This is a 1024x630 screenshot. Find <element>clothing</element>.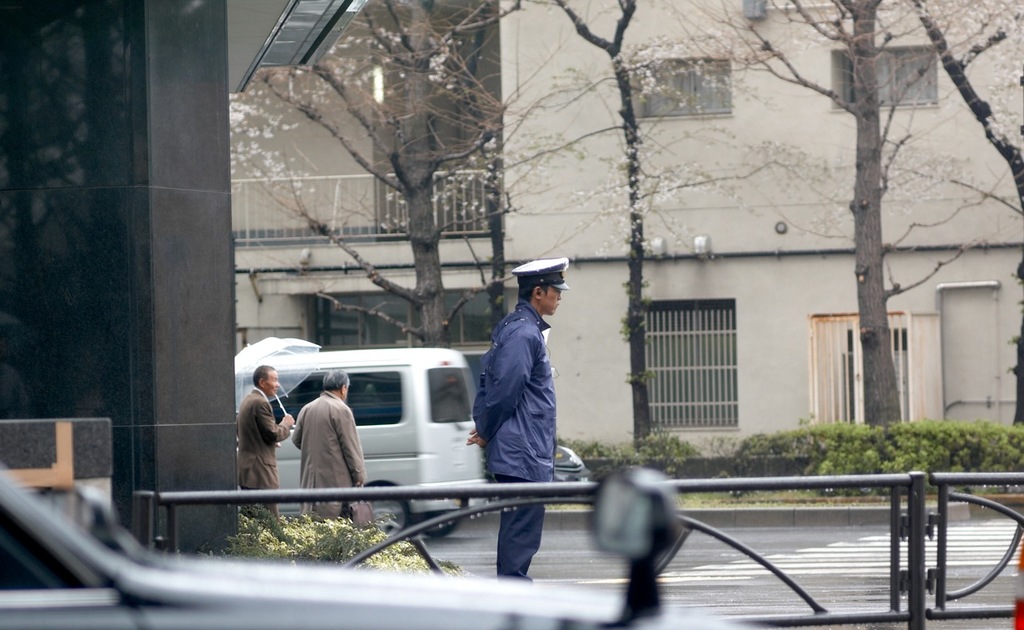
Bounding box: x1=470, y1=296, x2=559, y2=585.
